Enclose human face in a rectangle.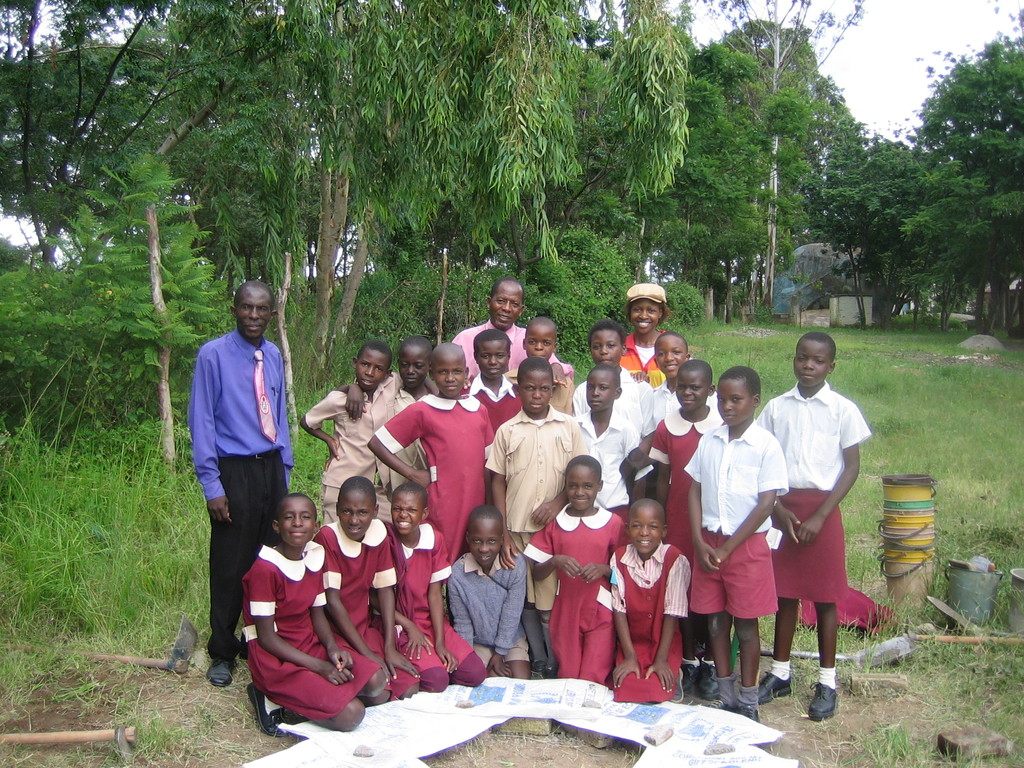
detection(794, 339, 835, 387).
